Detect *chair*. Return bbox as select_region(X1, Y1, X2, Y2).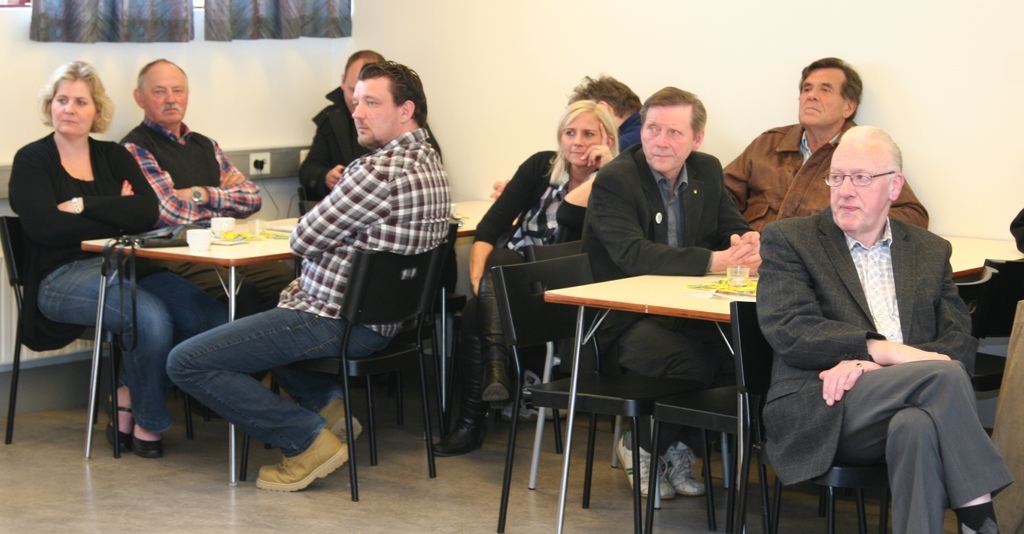
select_region(950, 263, 1001, 340).
